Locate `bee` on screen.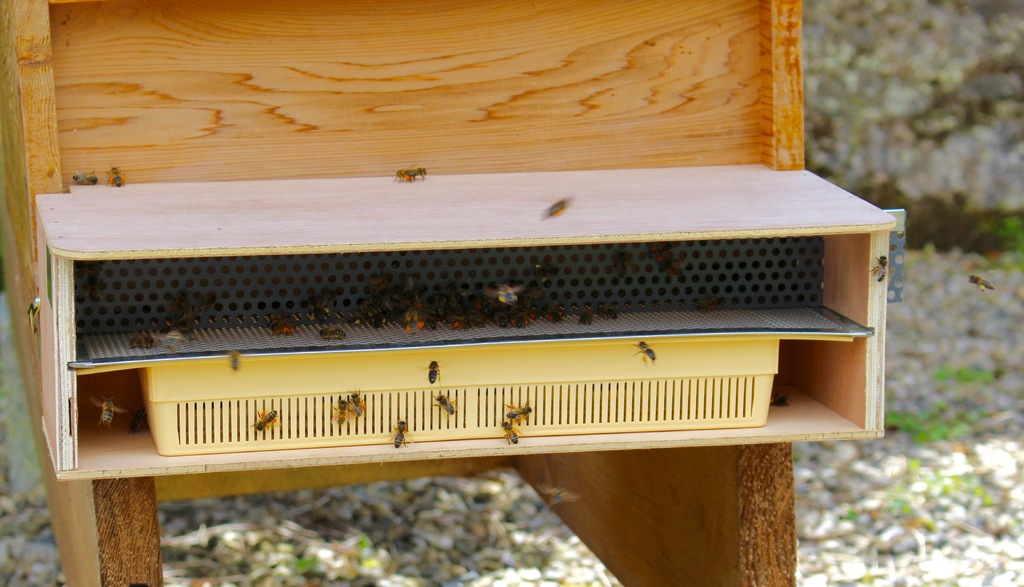
On screen at [354,387,364,412].
